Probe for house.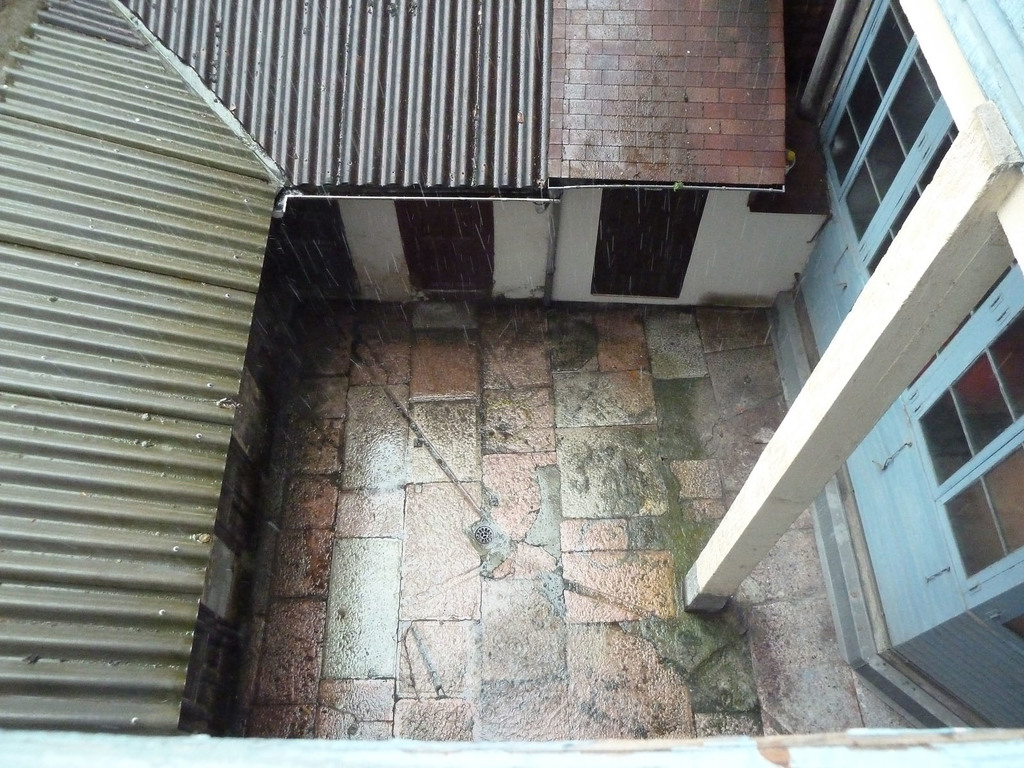
Probe result: 0/0/825/748.
